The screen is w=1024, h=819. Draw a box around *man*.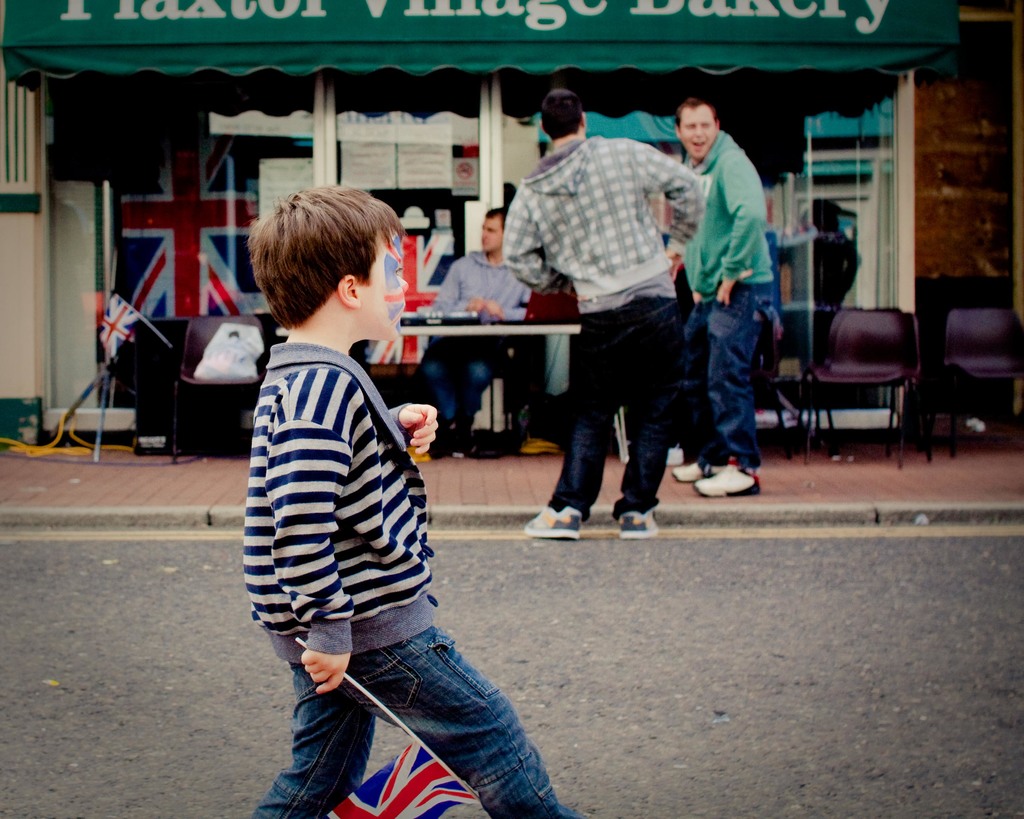
(415, 206, 532, 446).
